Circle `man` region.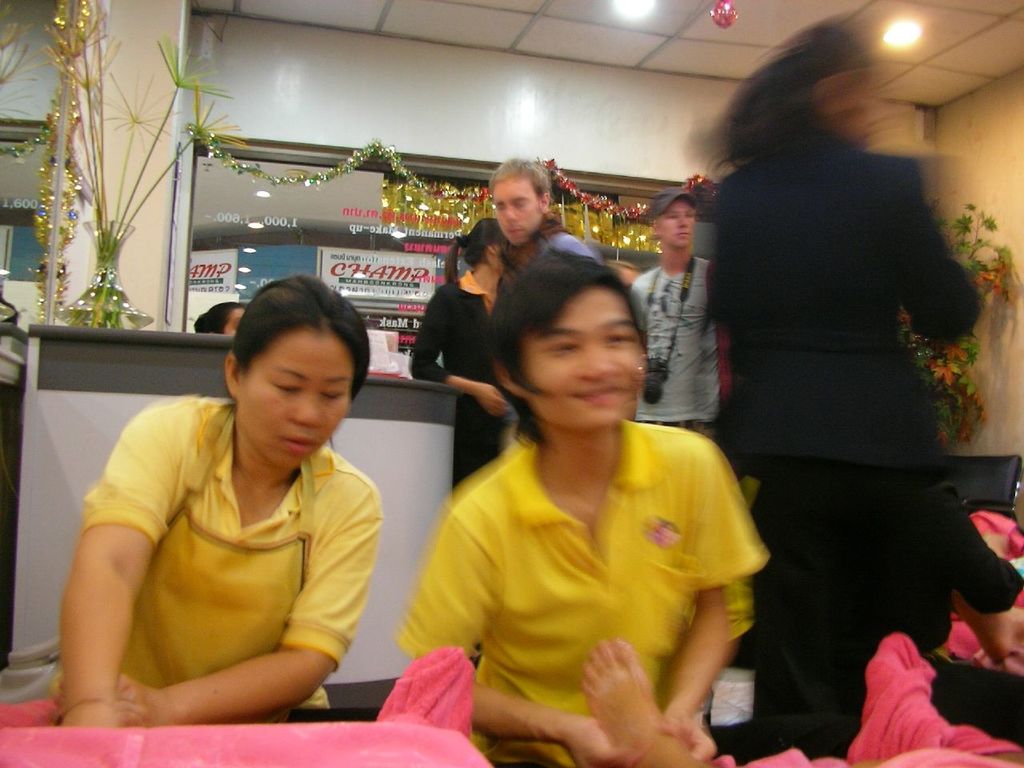
Region: <box>624,186,710,438</box>.
